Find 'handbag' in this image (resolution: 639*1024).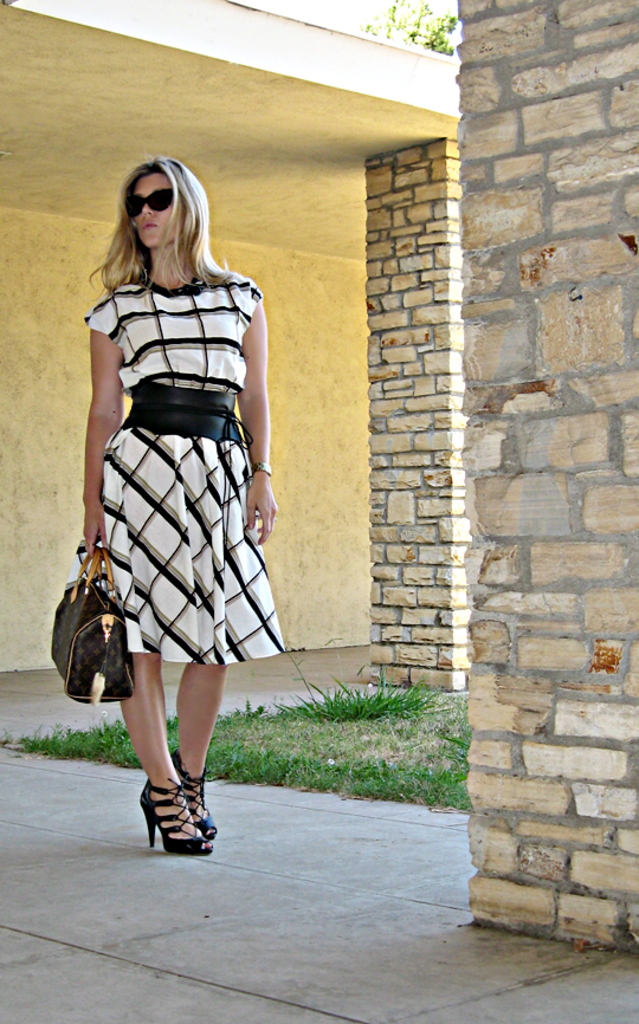
47/544/135/707.
